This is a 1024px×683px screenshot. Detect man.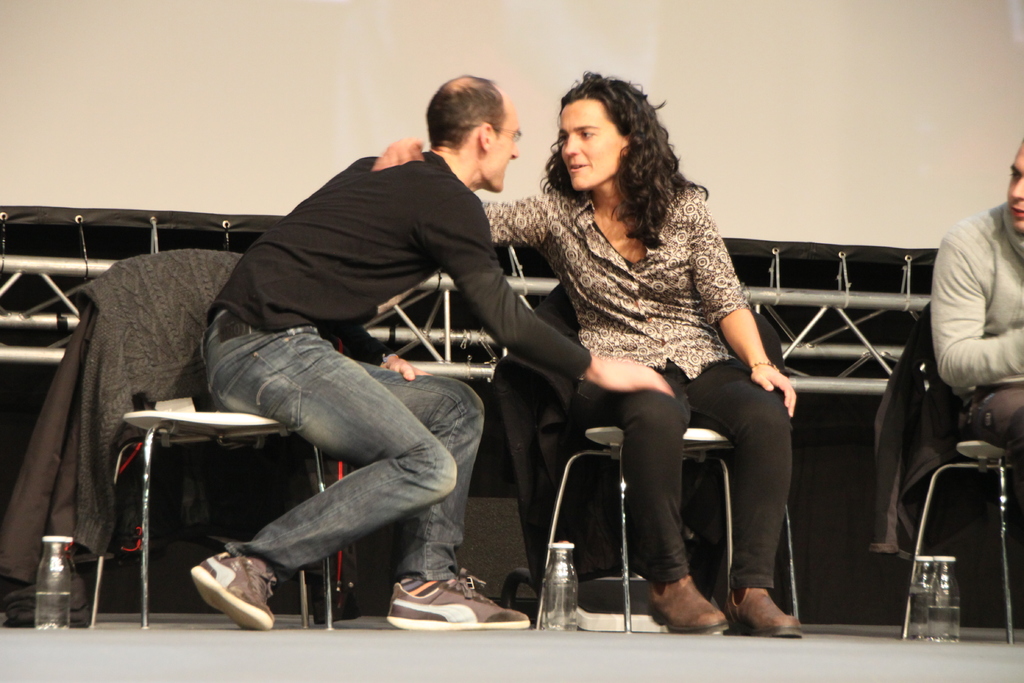
rect(932, 134, 1023, 452).
